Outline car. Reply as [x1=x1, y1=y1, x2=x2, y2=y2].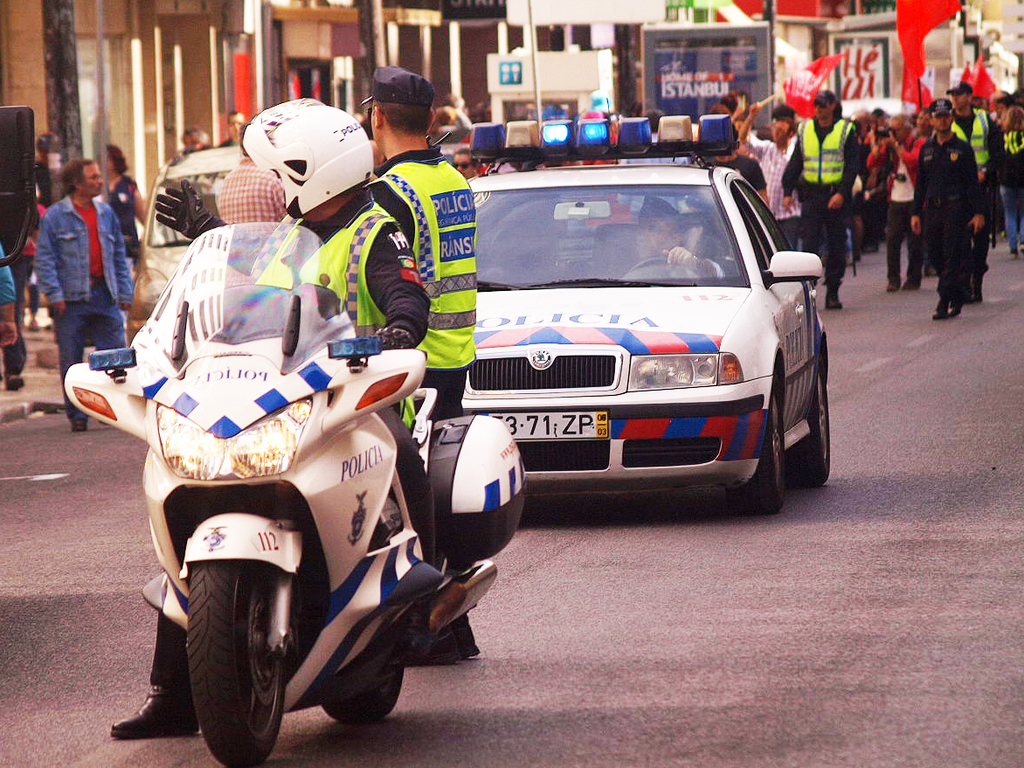
[x1=465, y1=107, x2=833, y2=511].
